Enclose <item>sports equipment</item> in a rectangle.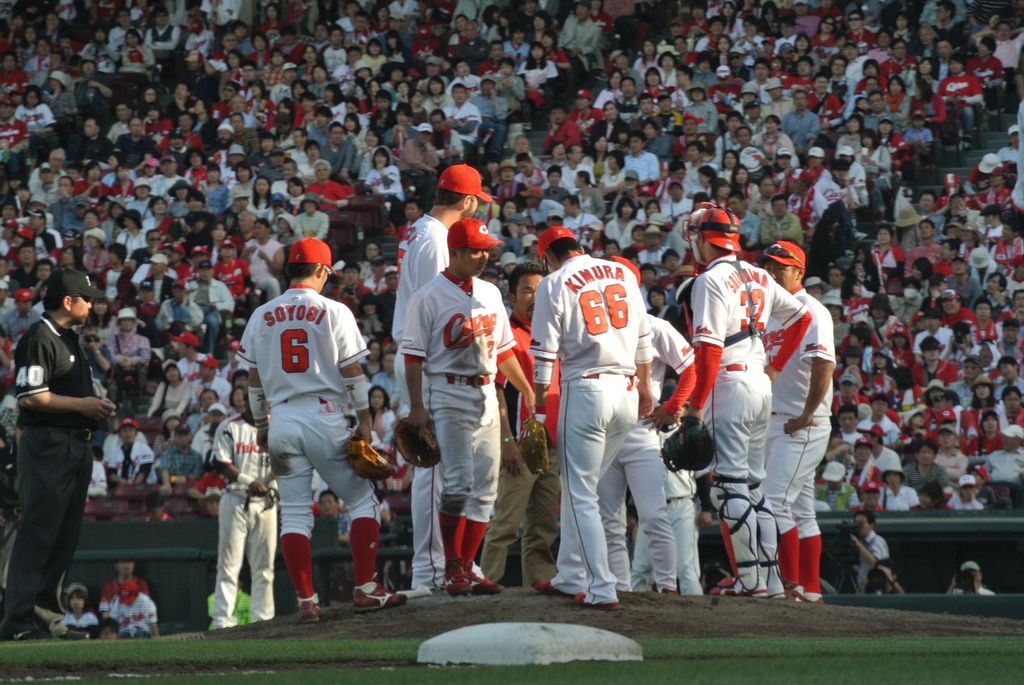
(left=661, top=413, right=715, bottom=471).
